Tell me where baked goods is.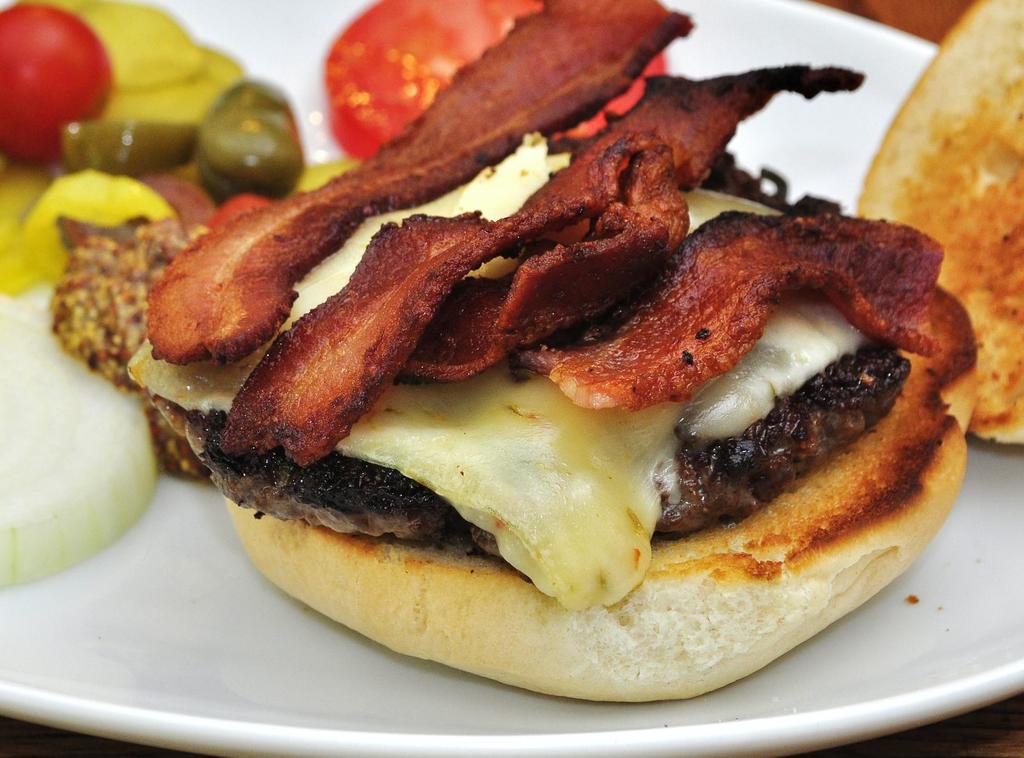
baked goods is at select_region(855, 0, 1023, 446).
